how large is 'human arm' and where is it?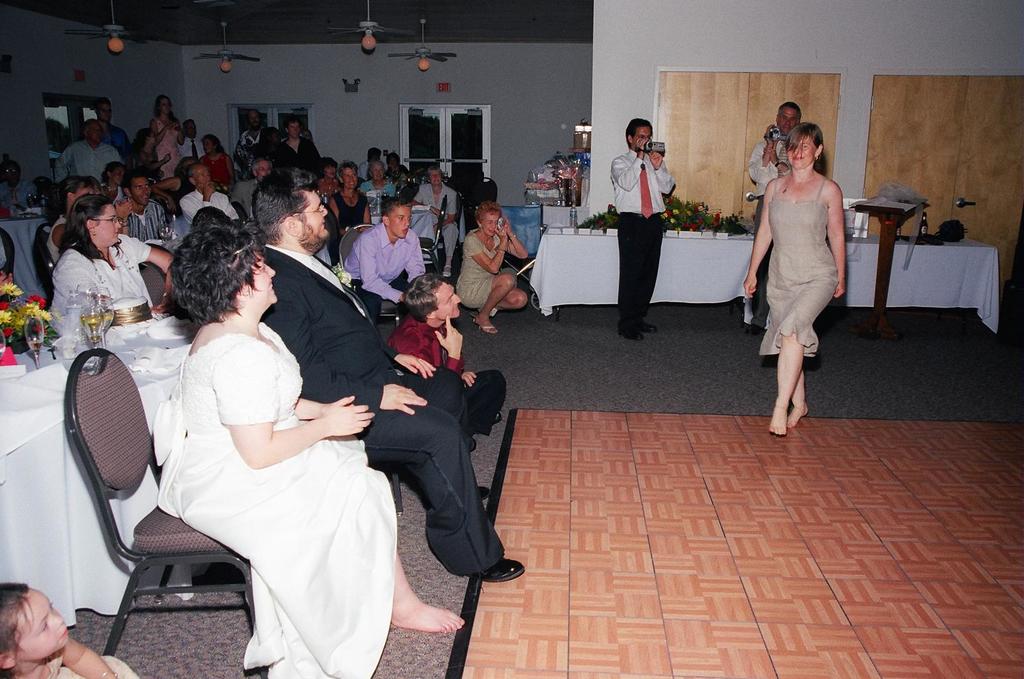
Bounding box: BBox(431, 190, 456, 230).
